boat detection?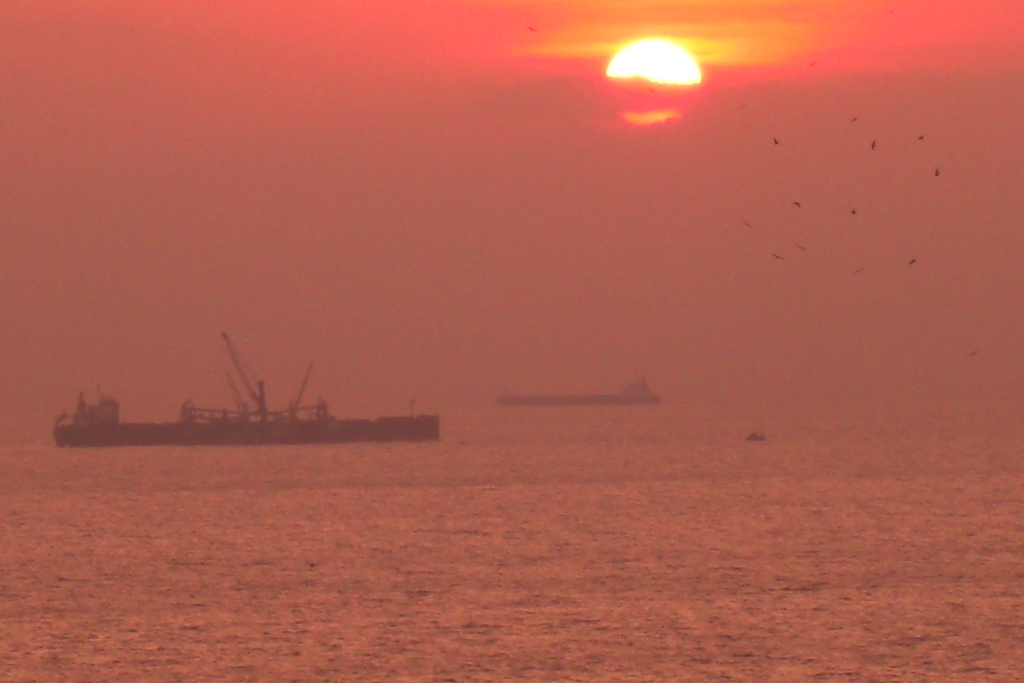
l=17, t=358, r=528, b=454
